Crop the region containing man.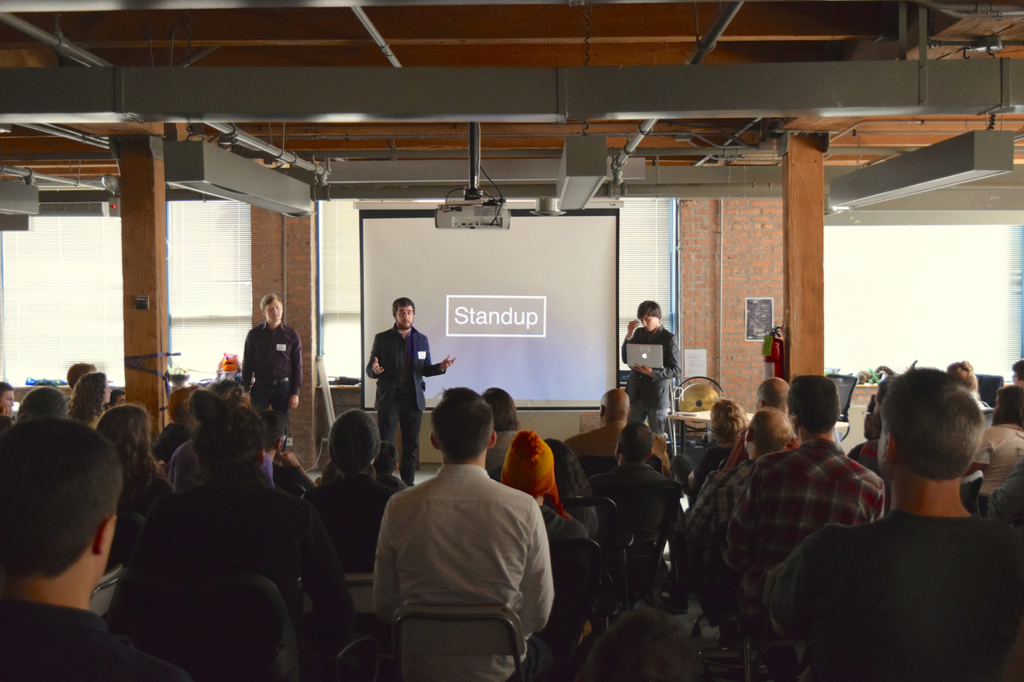
Crop region: select_region(372, 387, 555, 681).
